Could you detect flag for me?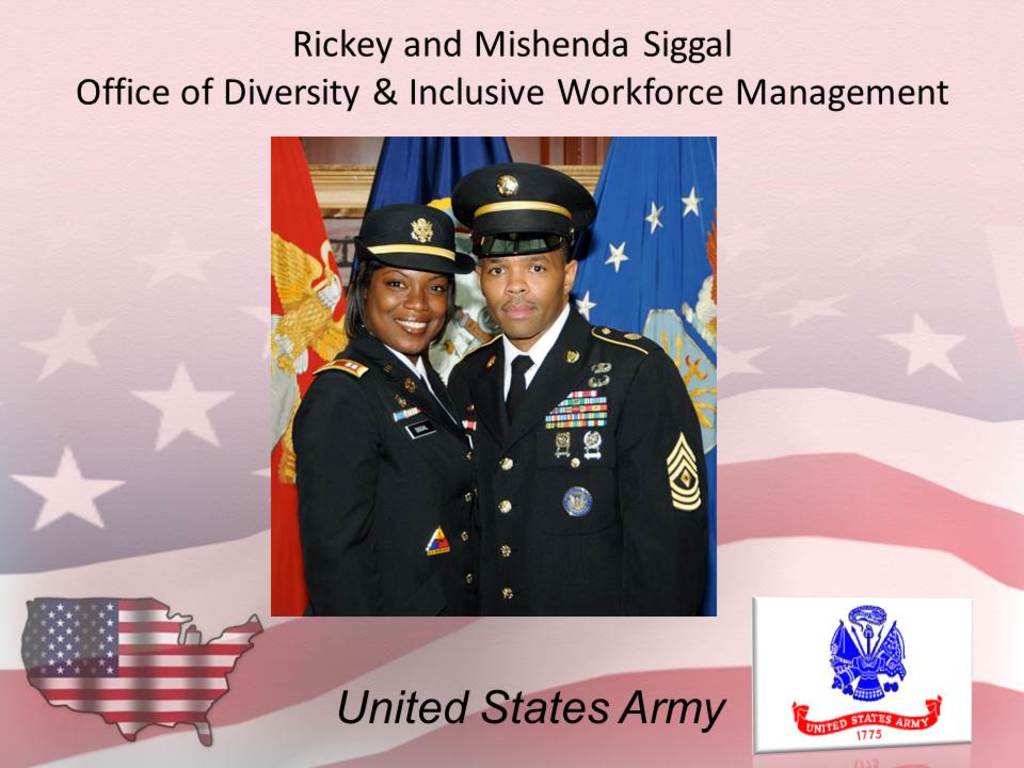
Detection result: 347, 130, 542, 378.
